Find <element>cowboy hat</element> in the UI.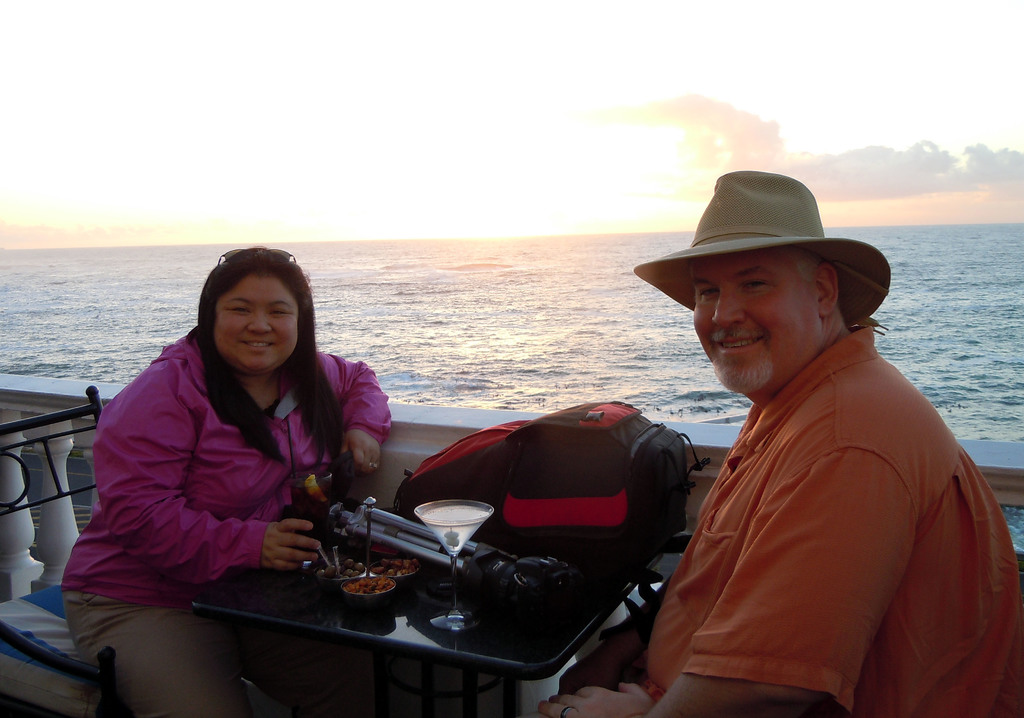
UI element at box=[640, 161, 886, 364].
